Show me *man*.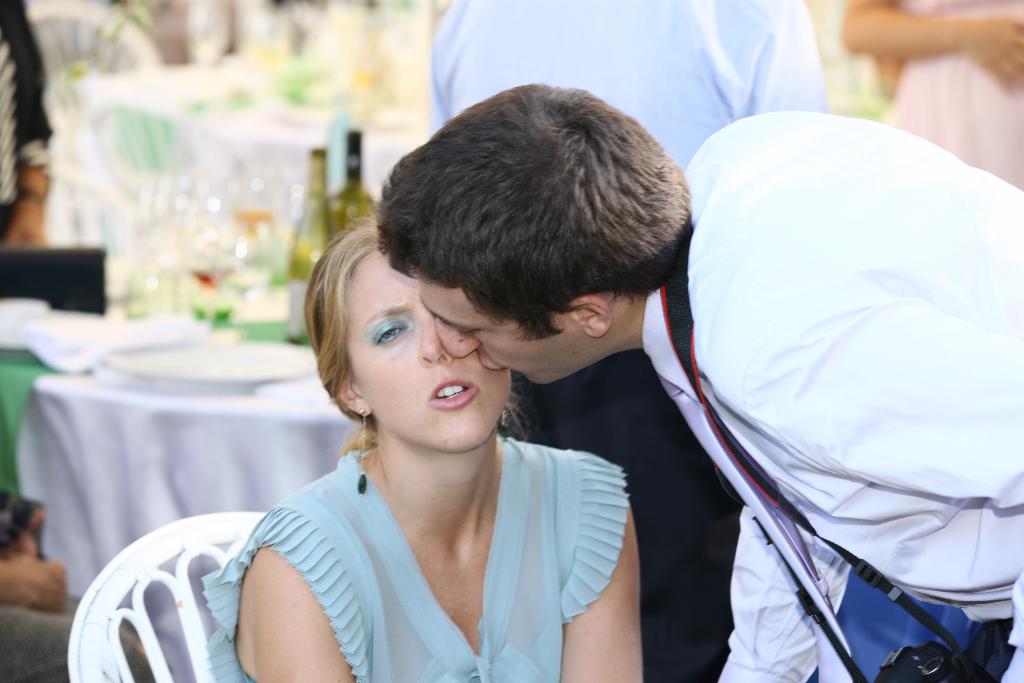
*man* is here: [x1=372, y1=76, x2=1023, y2=682].
